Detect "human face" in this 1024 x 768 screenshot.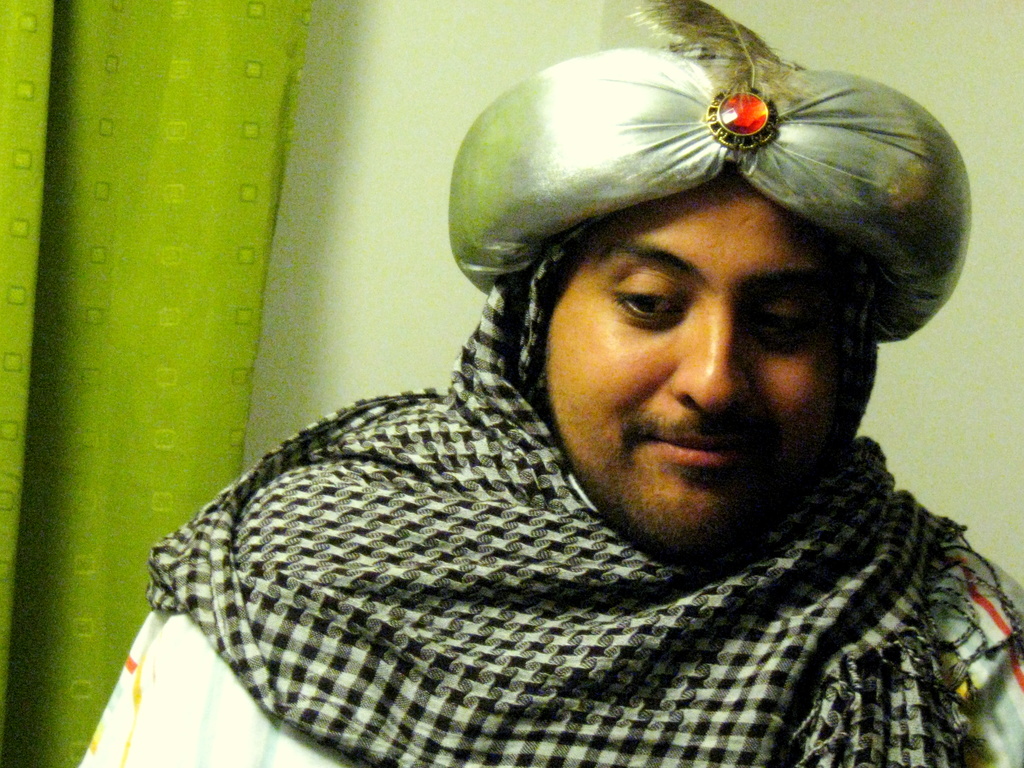
Detection: detection(547, 157, 858, 559).
